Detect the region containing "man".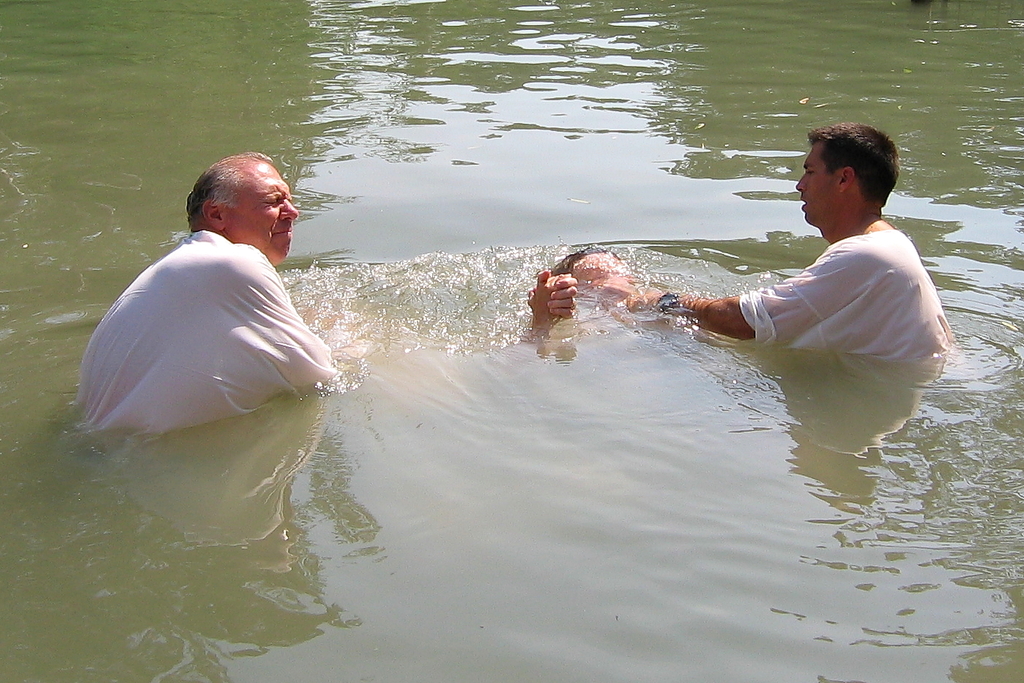
(x1=648, y1=141, x2=962, y2=374).
